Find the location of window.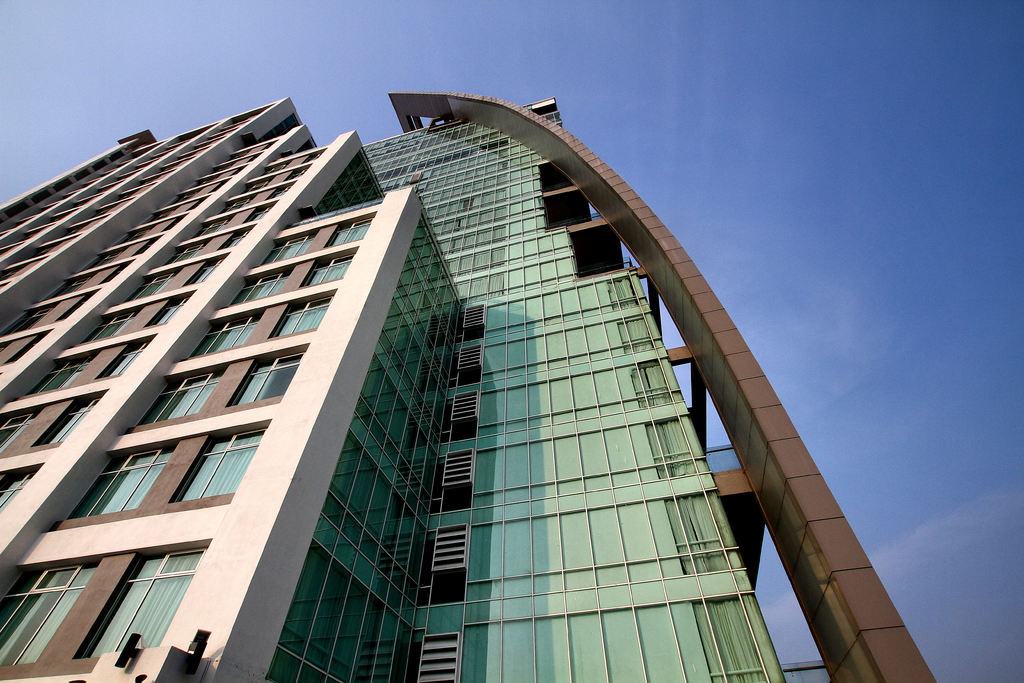
Location: detection(212, 153, 260, 170).
